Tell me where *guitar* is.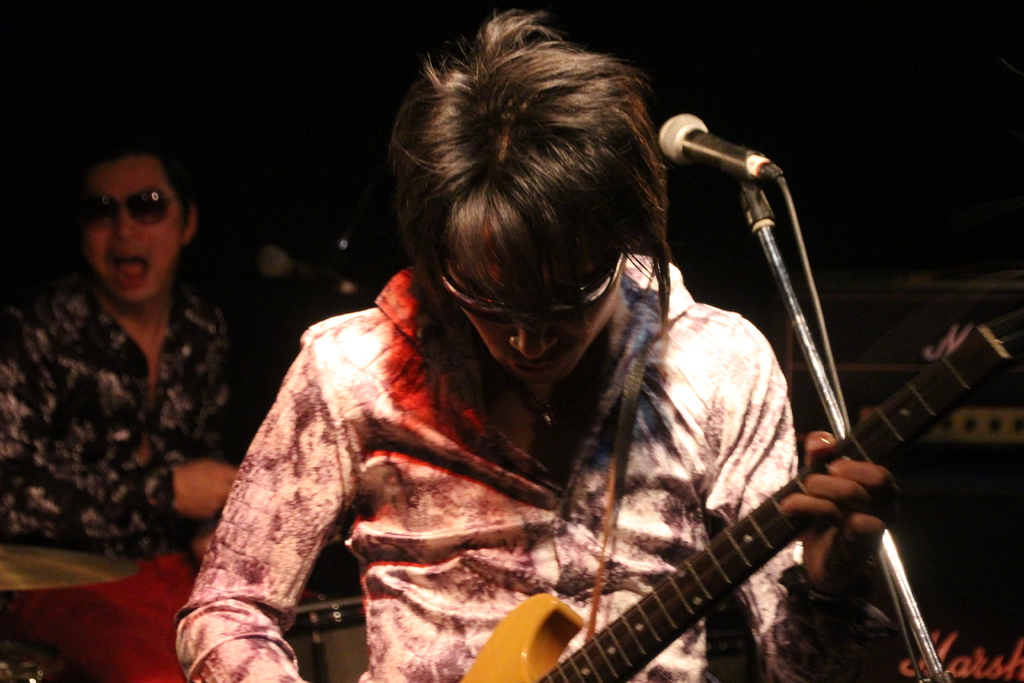
*guitar* is at {"x1": 532, "y1": 282, "x2": 963, "y2": 679}.
